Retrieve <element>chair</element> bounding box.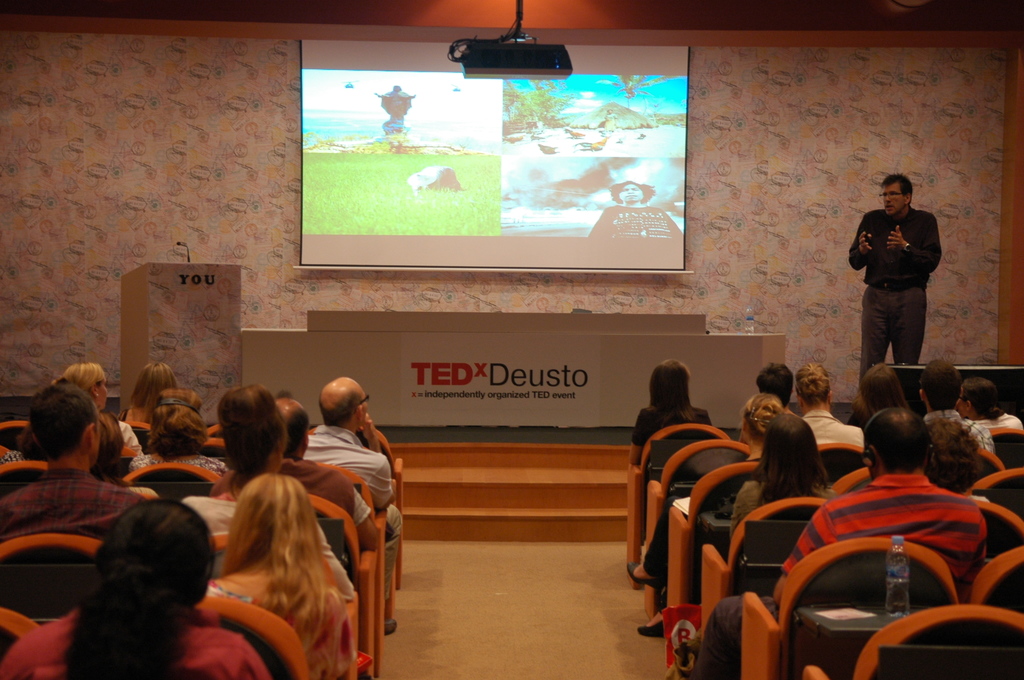
Bounding box: bbox=[667, 457, 762, 608].
